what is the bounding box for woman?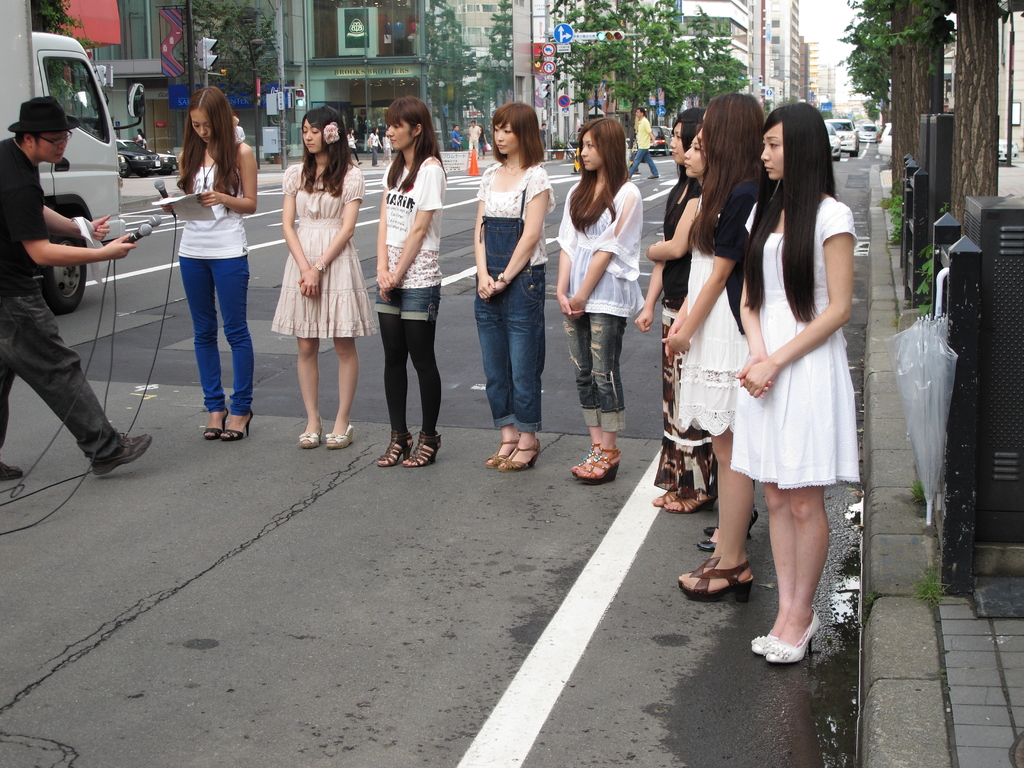
(left=134, top=127, right=149, bottom=152).
